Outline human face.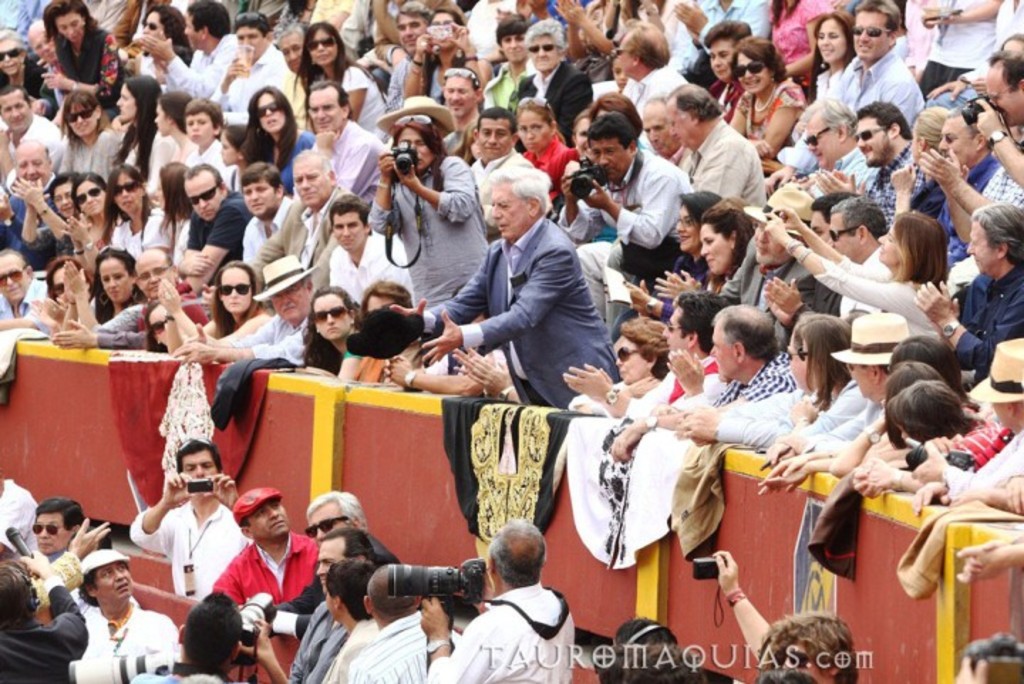
Outline: (30,511,73,556).
